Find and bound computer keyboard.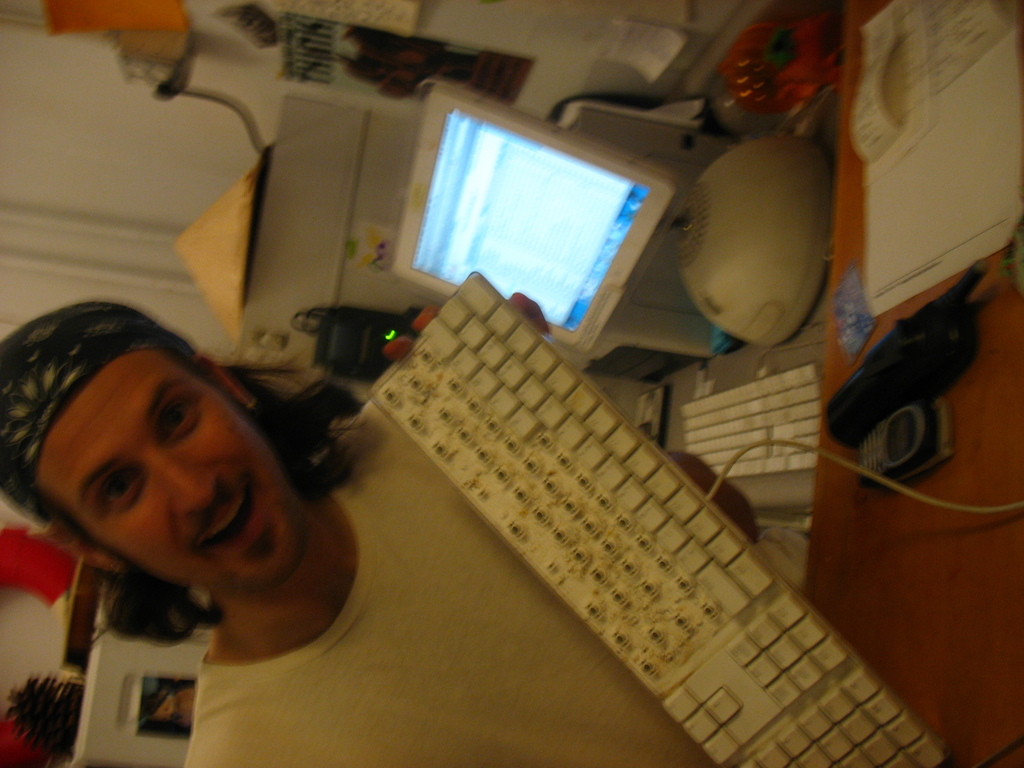
Bound: bbox=(677, 362, 820, 479).
